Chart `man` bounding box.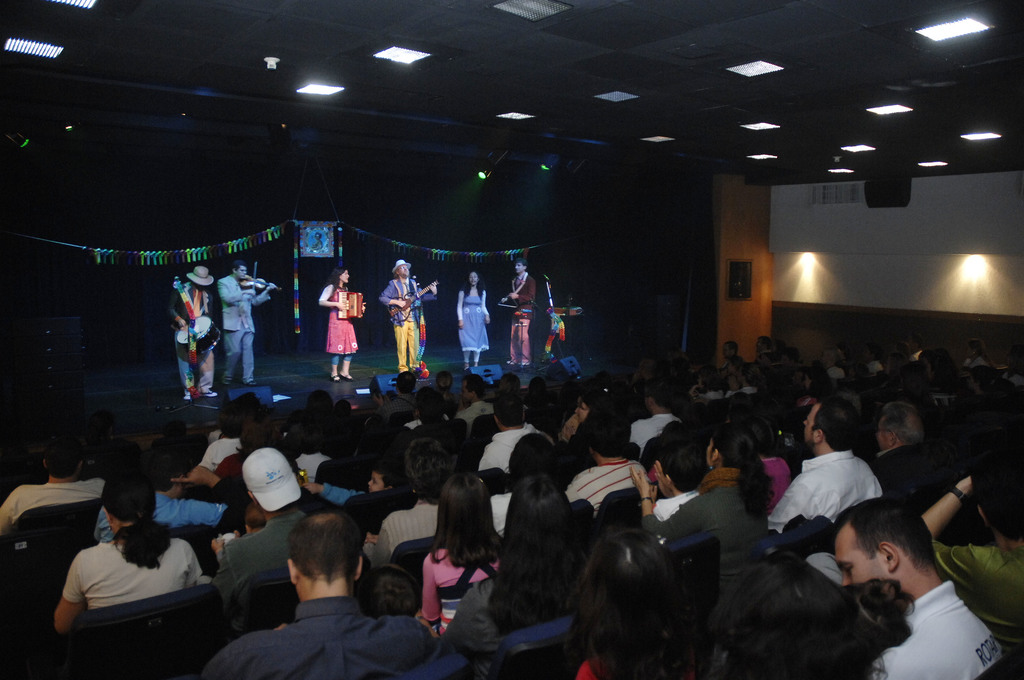
Charted: left=378, top=256, right=434, bottom=373.
